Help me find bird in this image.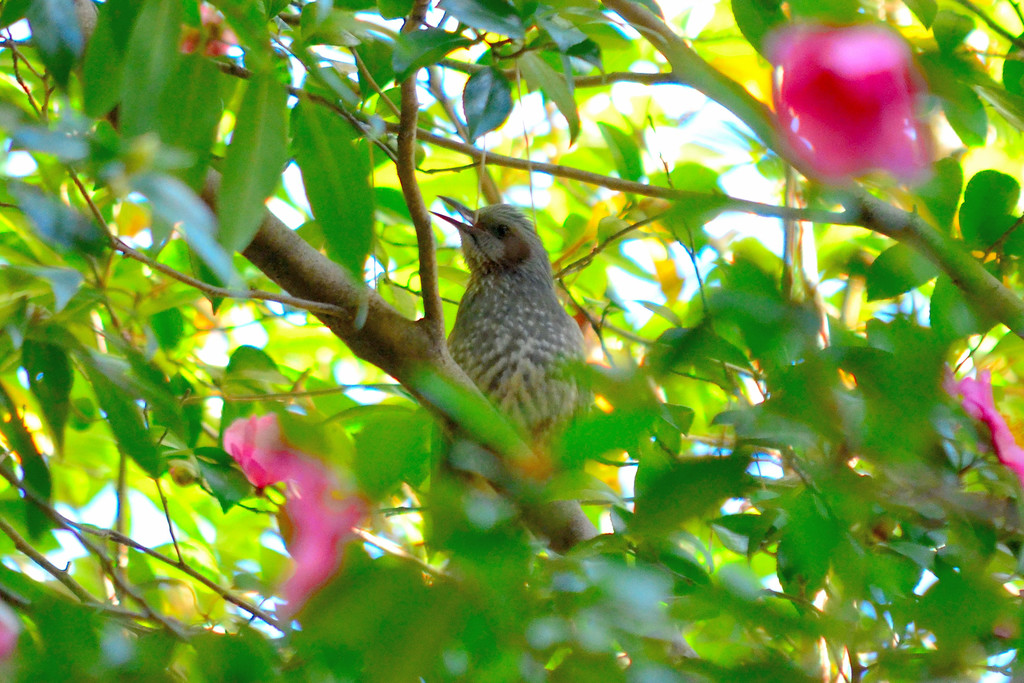
Found it: <region>423, 193, 594, 472</region>.
